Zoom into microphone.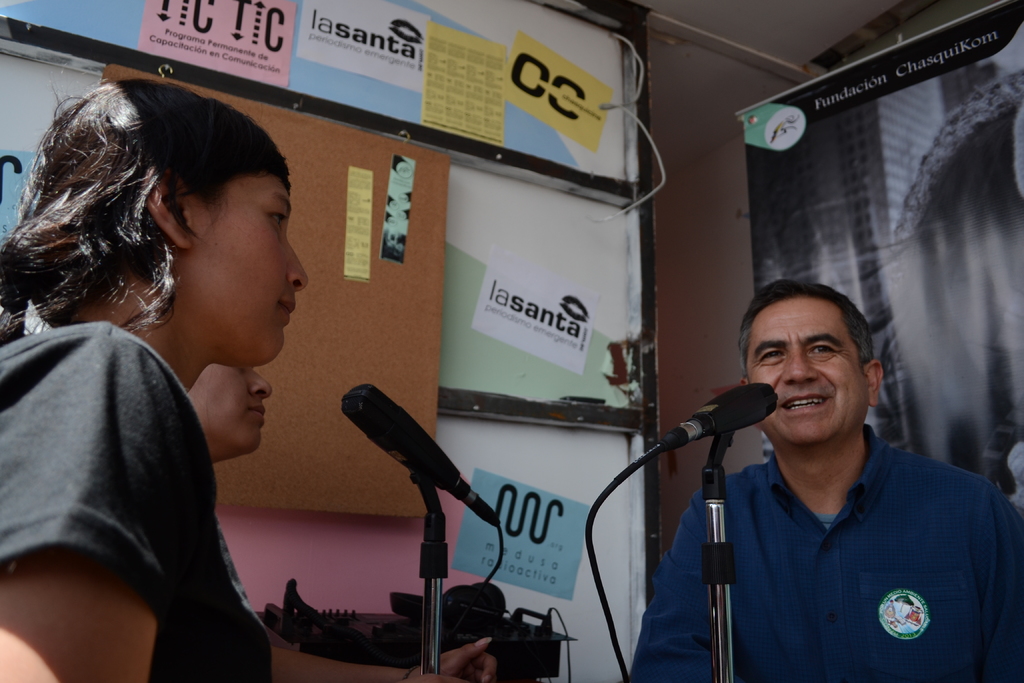
Zoom target: box=[639, 395, 793, 500].
